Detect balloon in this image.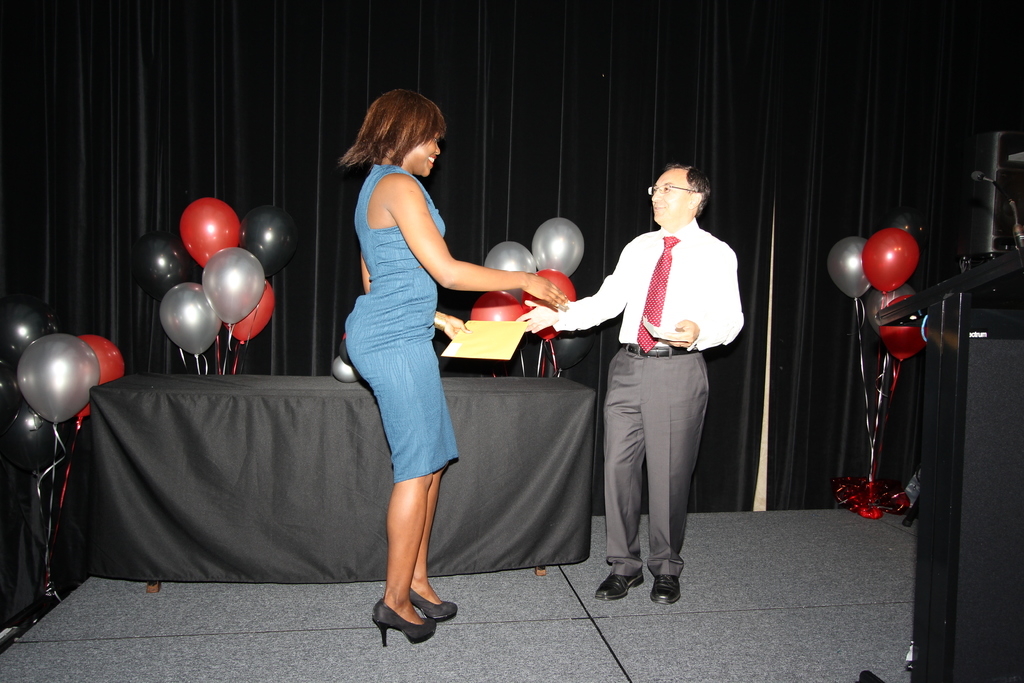
Detection: detection(70, 331, 125, 425).
